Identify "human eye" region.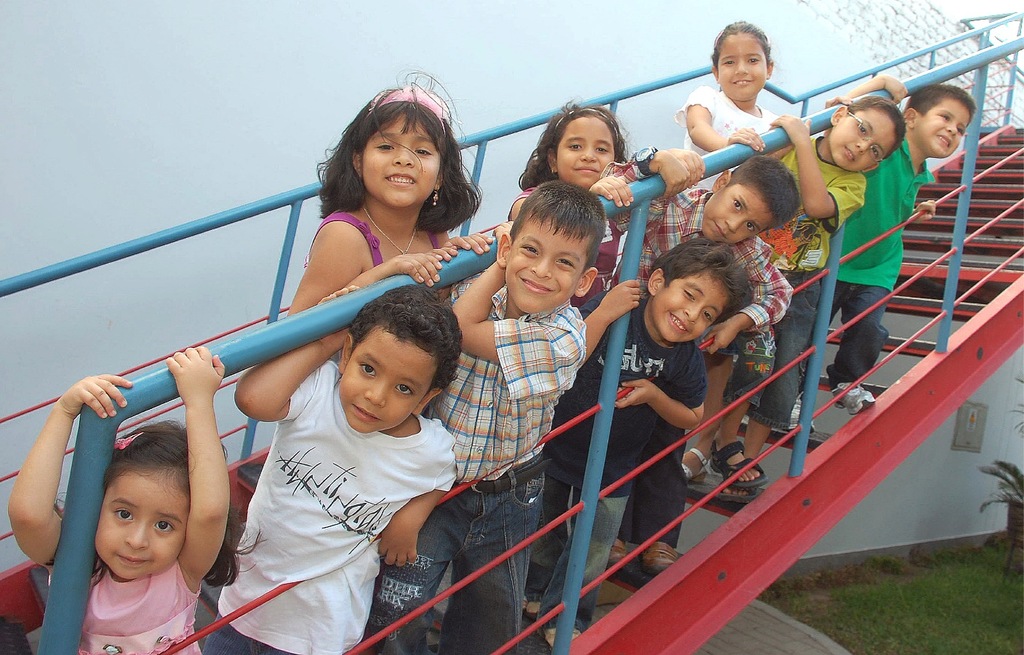
Region: 745 221 755 234.
